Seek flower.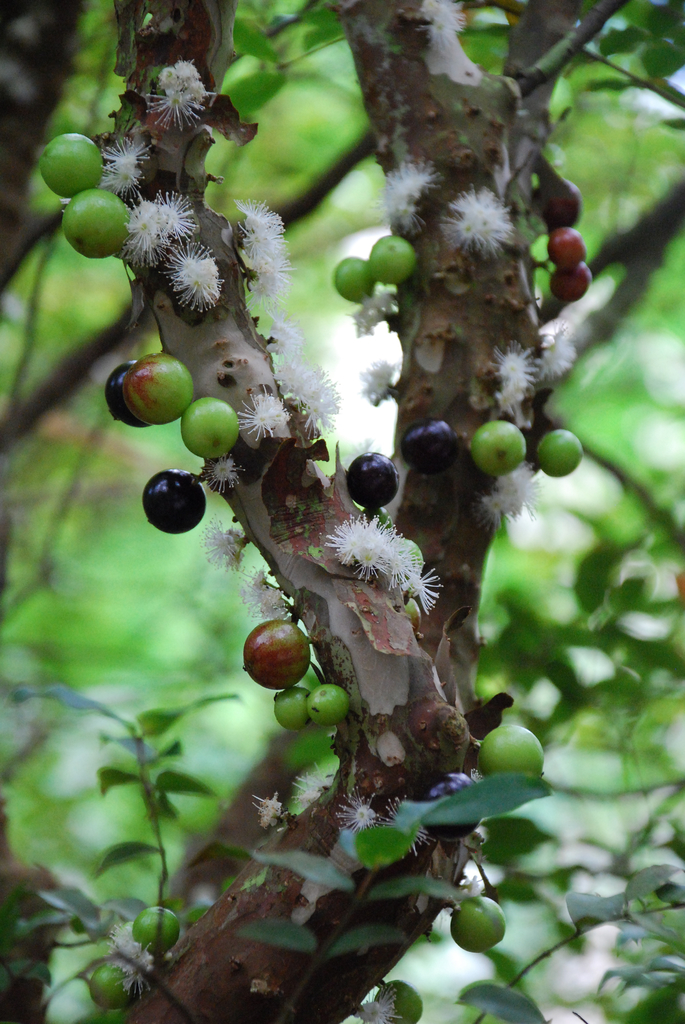
locate(436, 182, 513, 259).
